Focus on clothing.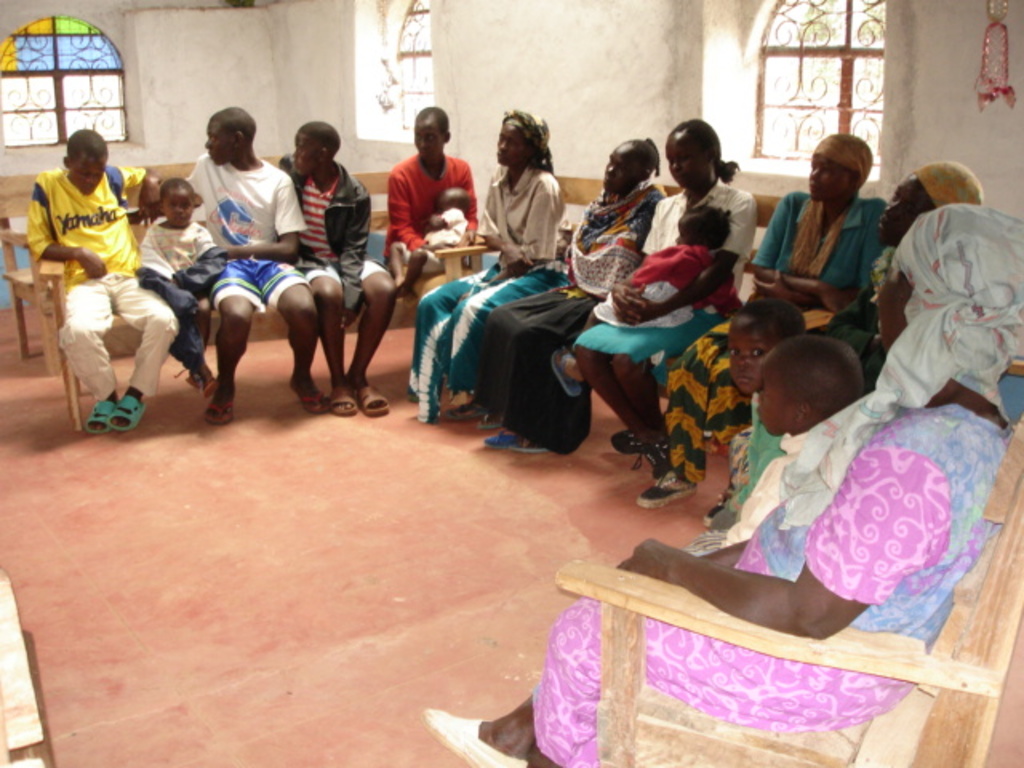
Focused at [left=26, top=158, right=141, bottom=397].
